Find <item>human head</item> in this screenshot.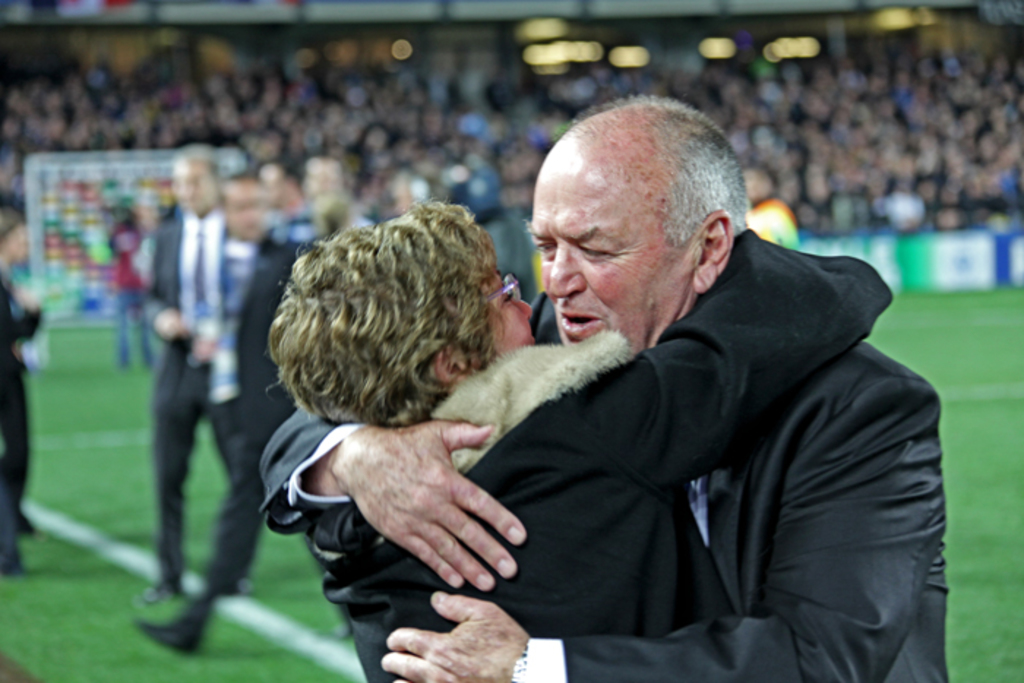
The bounding box for <item>human head</item> is x1=522 y1=94 x2=756 y2=341.
